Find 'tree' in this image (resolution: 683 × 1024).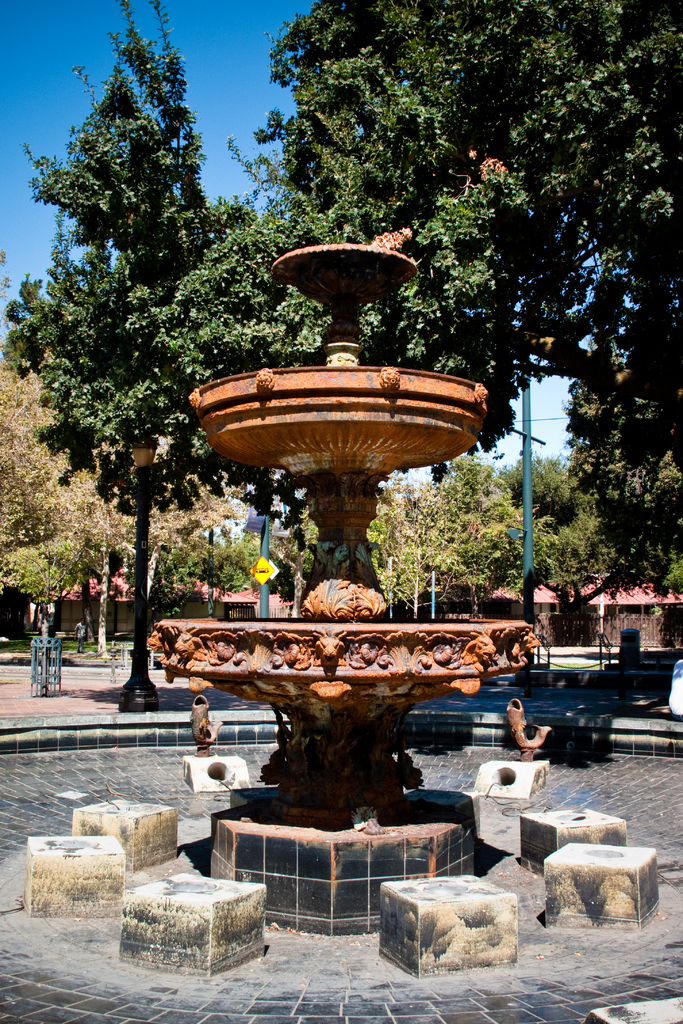
(0,364,239,659).
